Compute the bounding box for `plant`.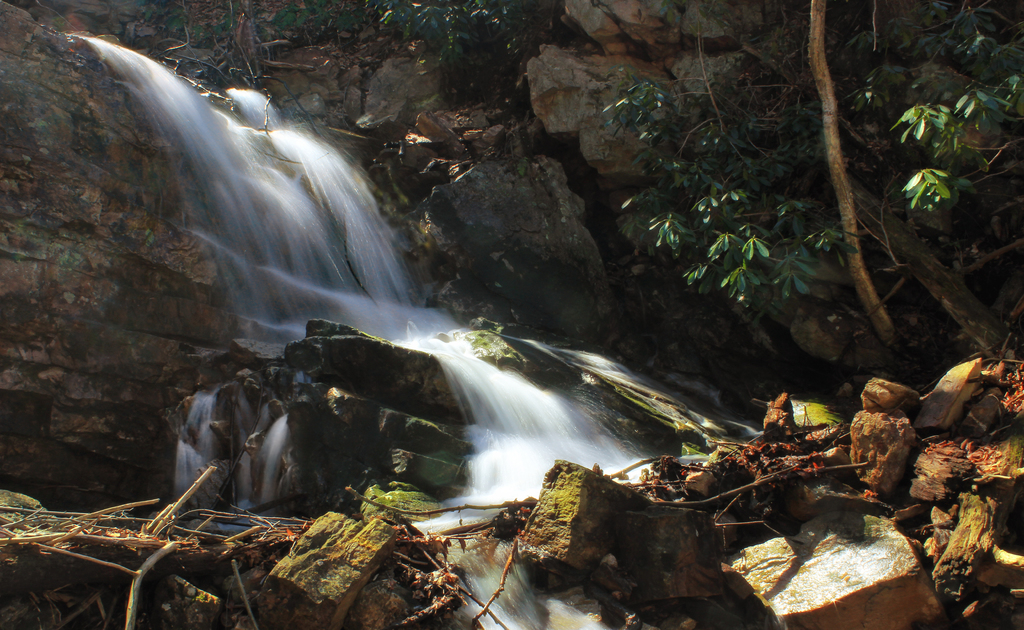
<box>597,65,1023,328</box>.
